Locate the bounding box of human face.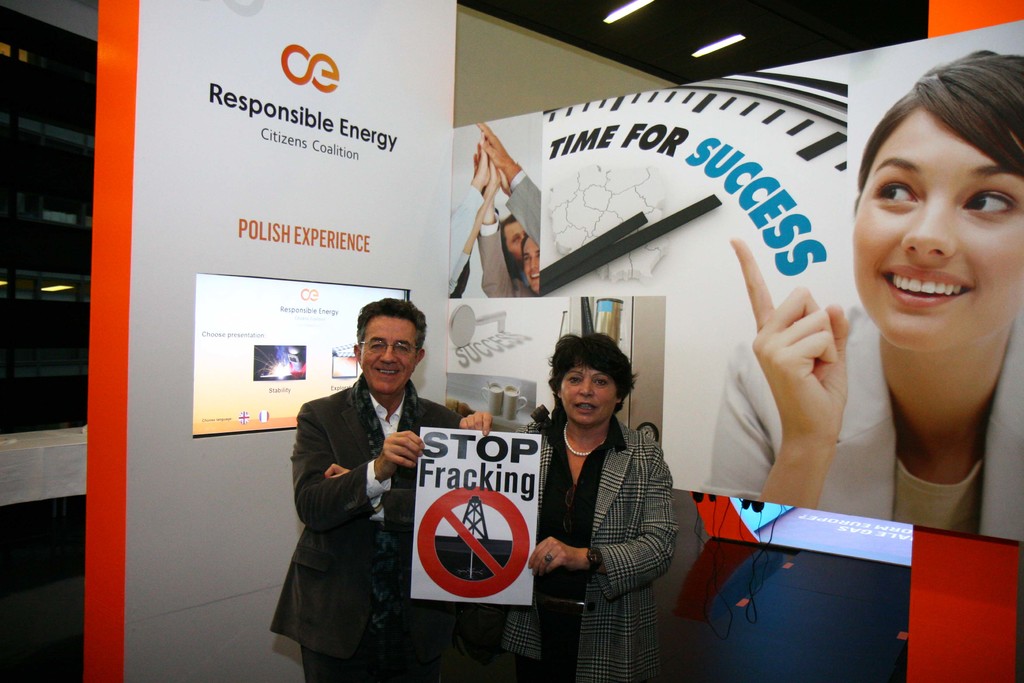
Bounding box: Rect(367, 317, 422, 393).
